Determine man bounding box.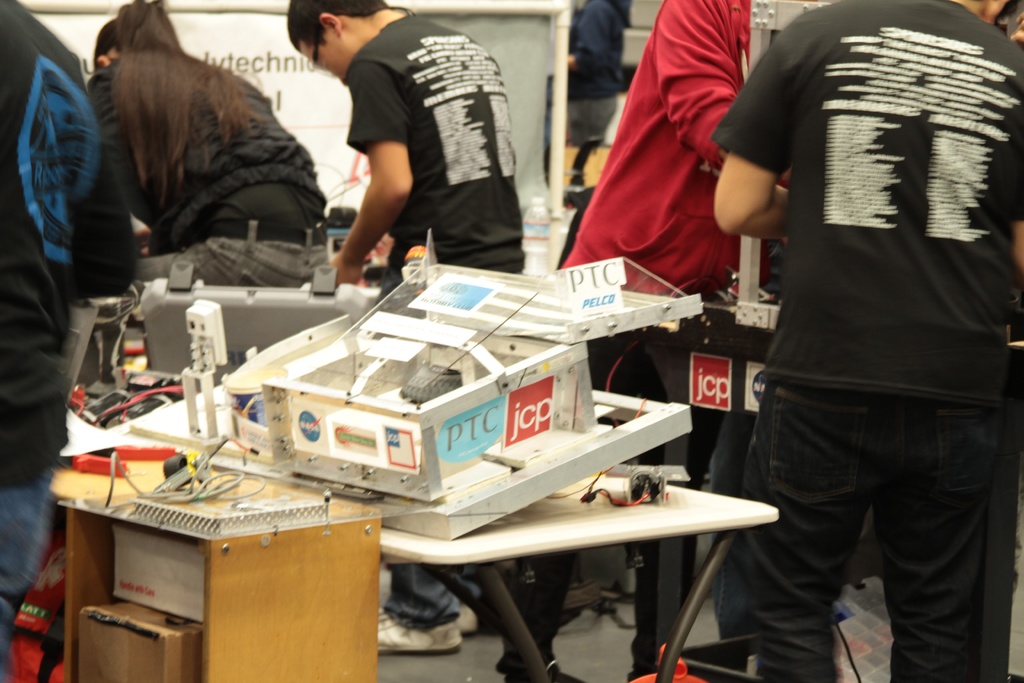
Determined: (286, 17, 544, 276).
